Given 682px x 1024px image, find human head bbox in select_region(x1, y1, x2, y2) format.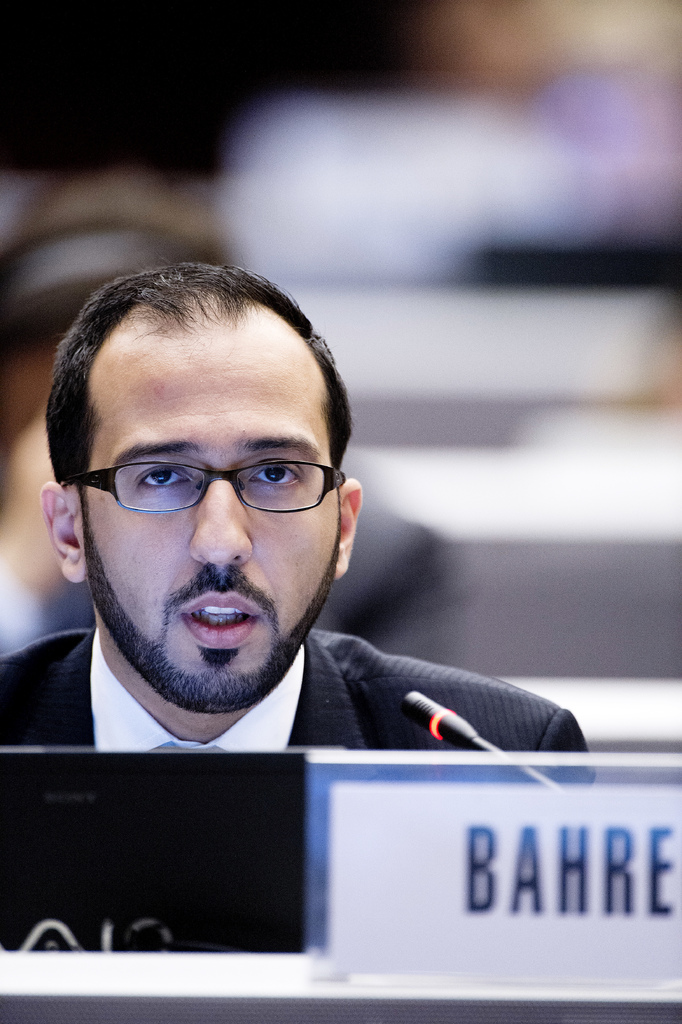
select_region(54, 260, 353, 698).
